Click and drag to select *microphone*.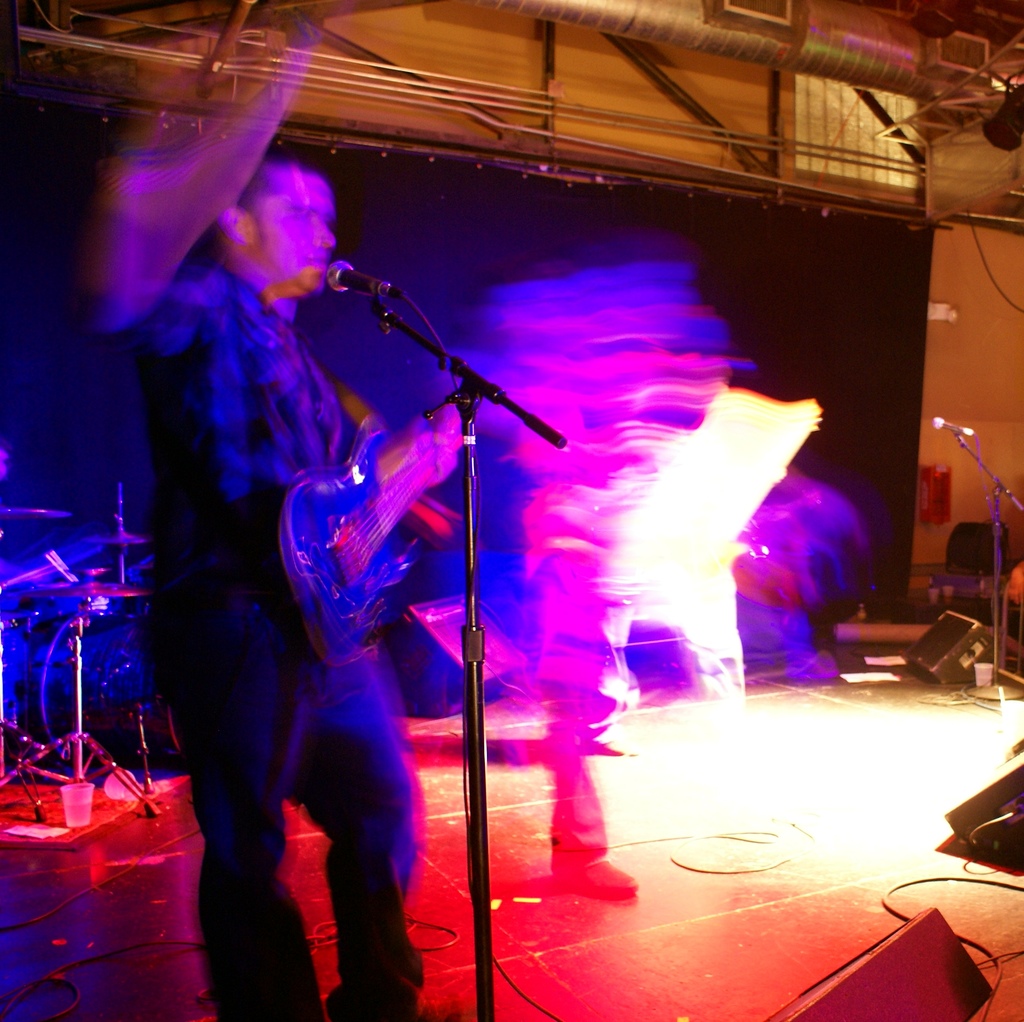
Selection: <bbox>328, 258, 392, 296</bbox>.
